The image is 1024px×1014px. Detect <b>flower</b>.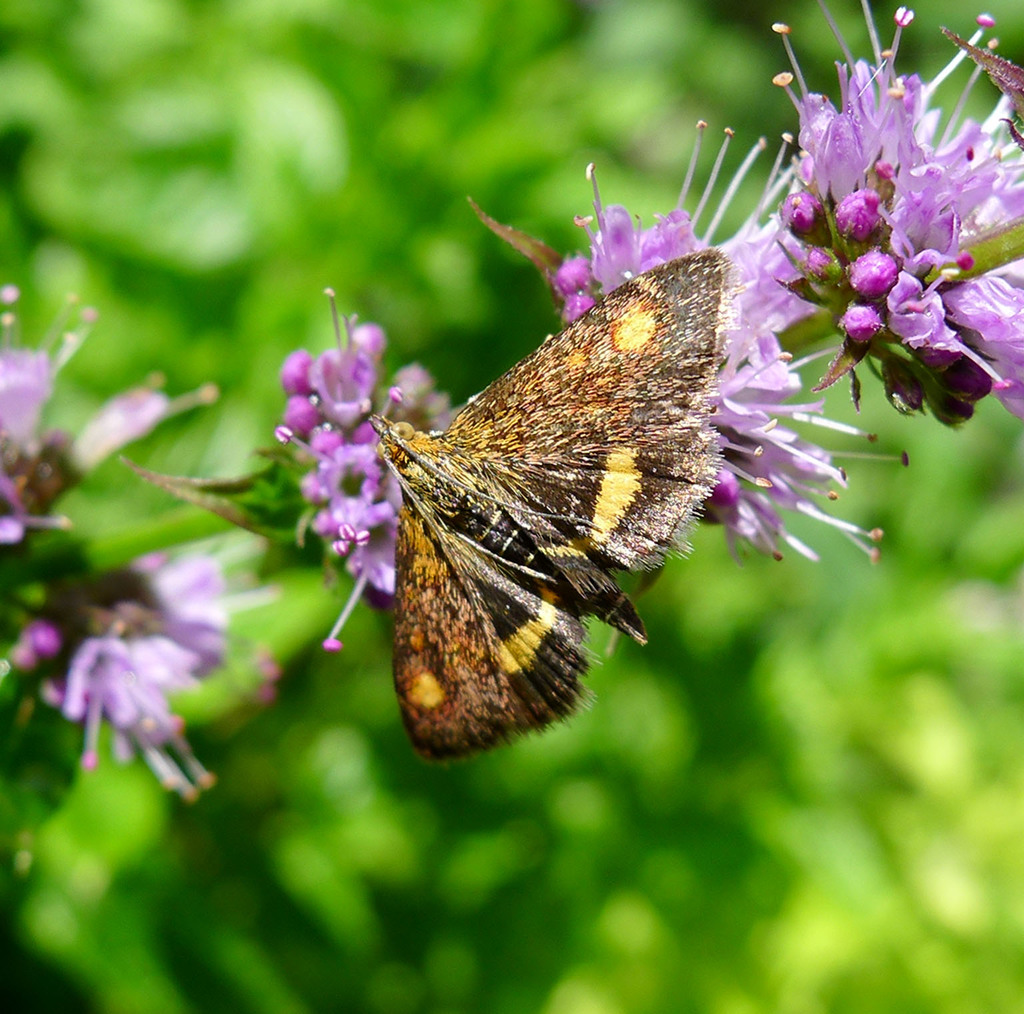
Detection: [left=8, top=531, right=277, bottom=803].
